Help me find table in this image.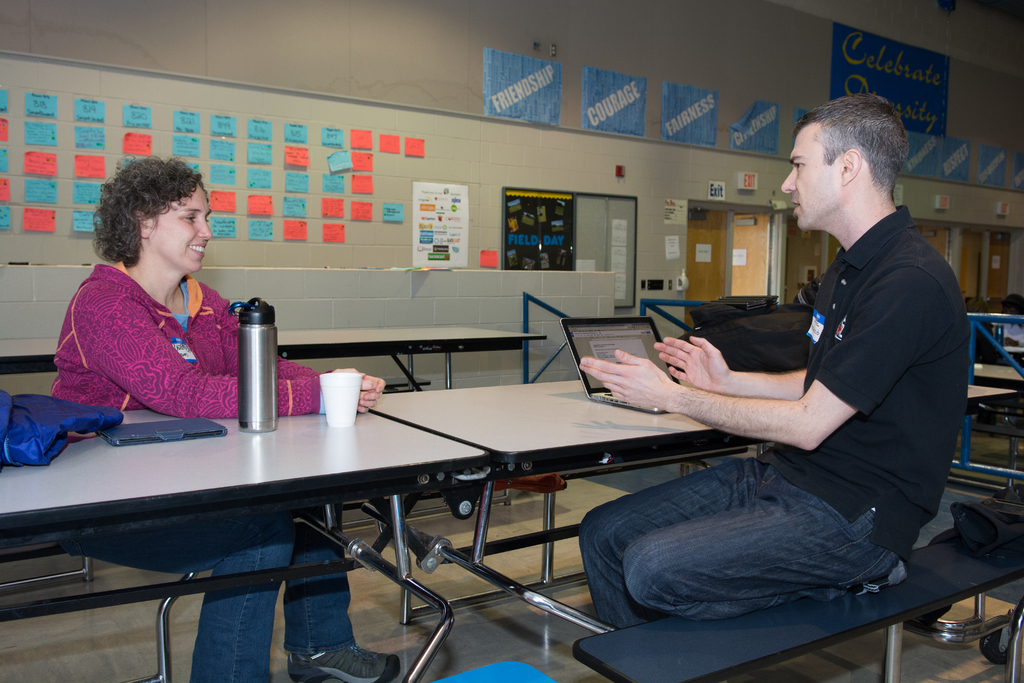
Found it: (0, 376, 776, 646).
